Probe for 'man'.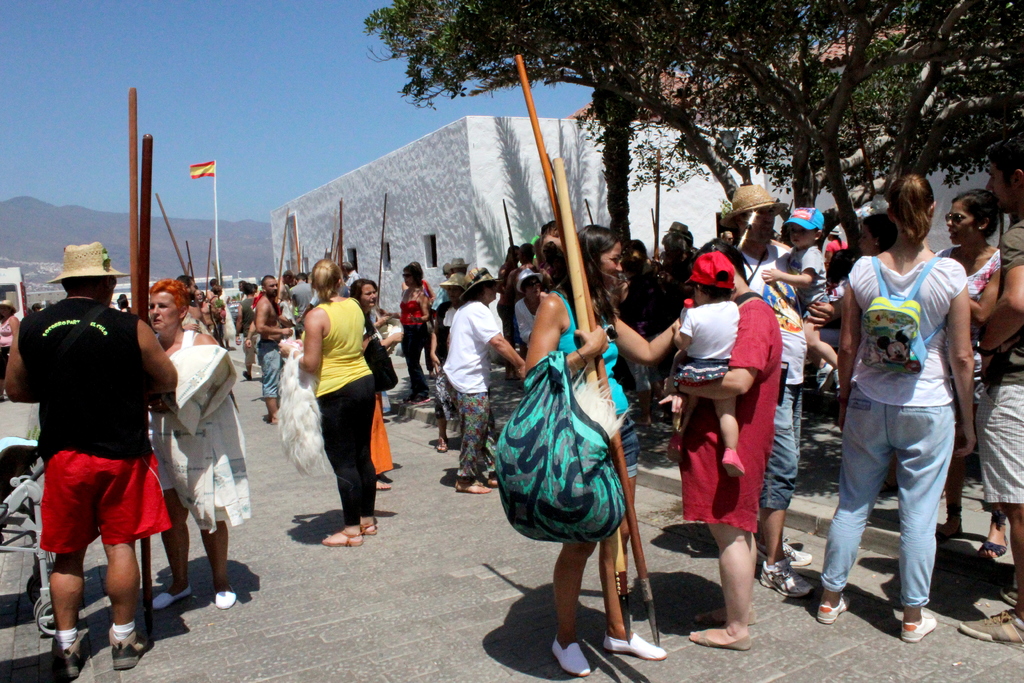
Probe result: 232/281/259/379.
